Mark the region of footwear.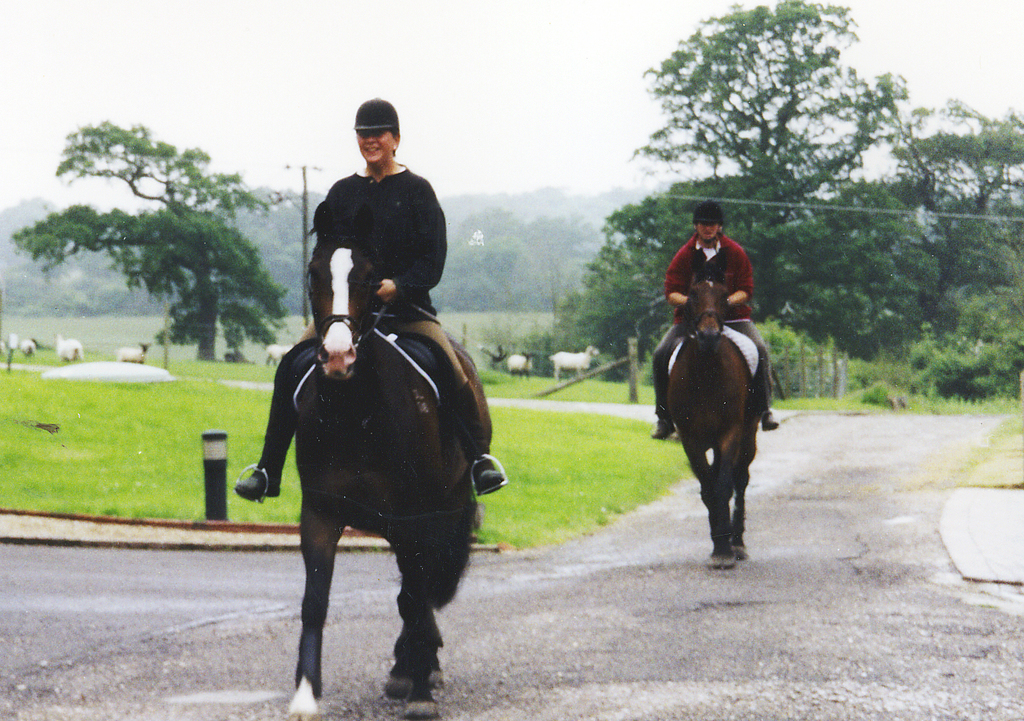
Region: <bbox>763, 411, 780, 432</bbox>.
